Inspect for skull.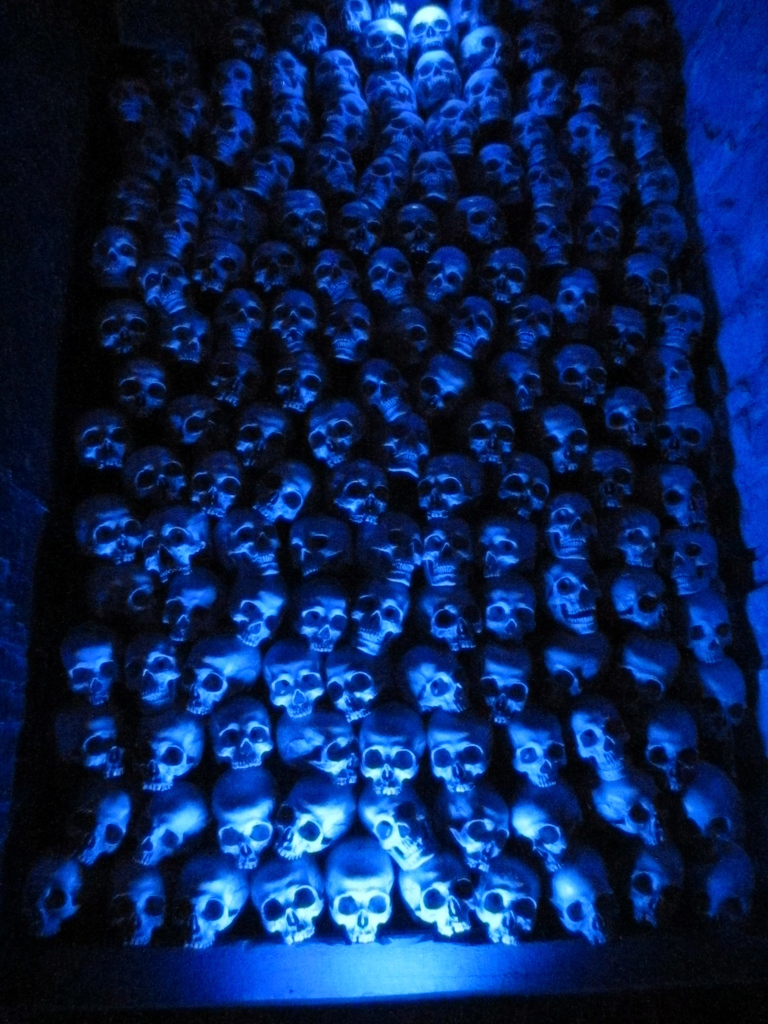
Inspection: {"left": 462, "top": 20, "right": 502, "bottom": 62}.
